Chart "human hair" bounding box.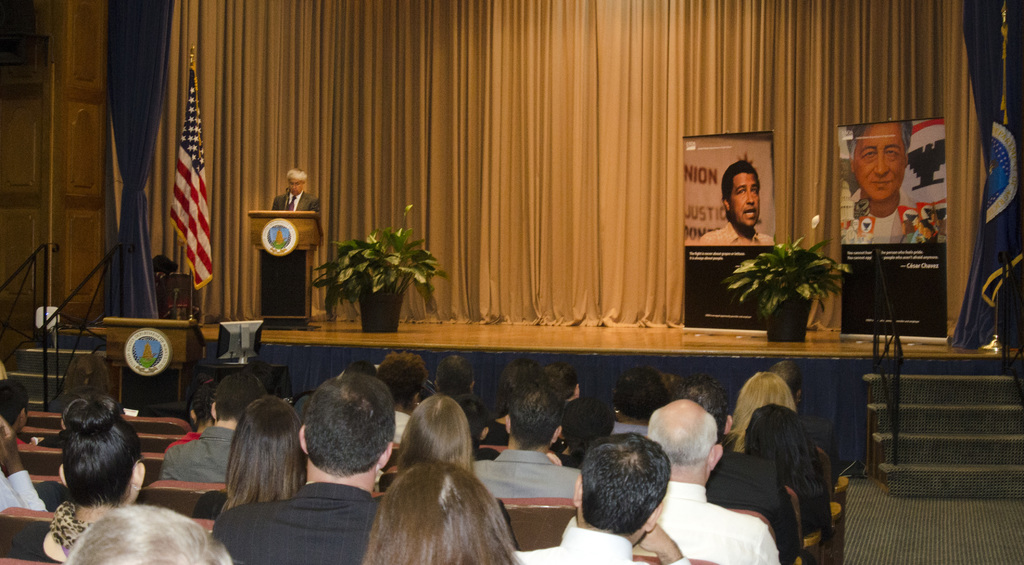
Charted: crop(218, 395, 307, 516).
